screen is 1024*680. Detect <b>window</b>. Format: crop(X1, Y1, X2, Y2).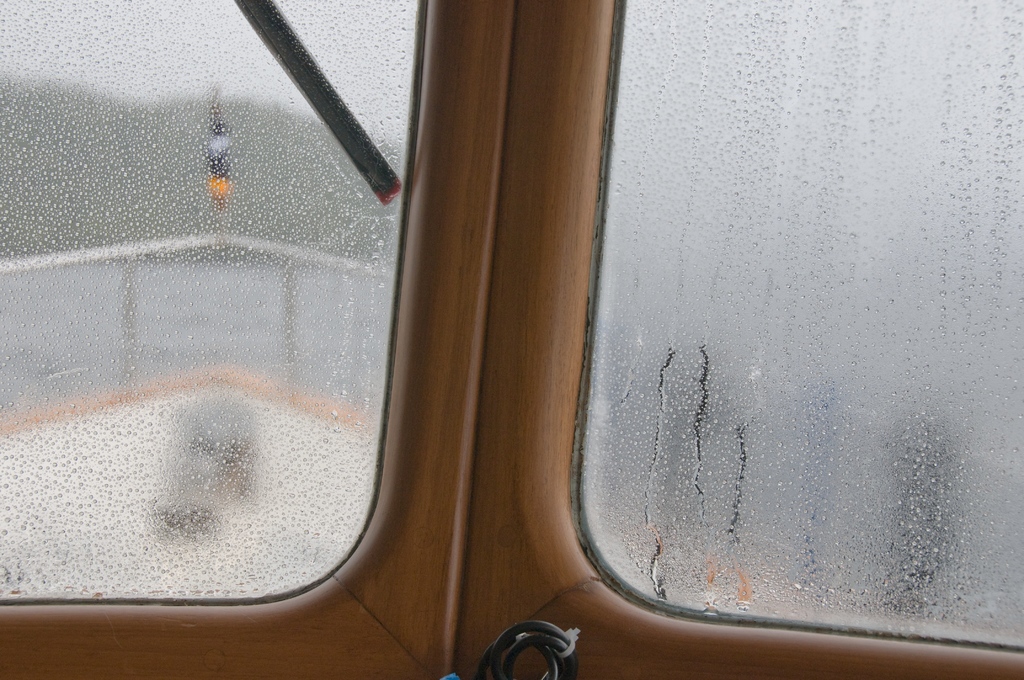
crop(0, 0, 427, 609).
